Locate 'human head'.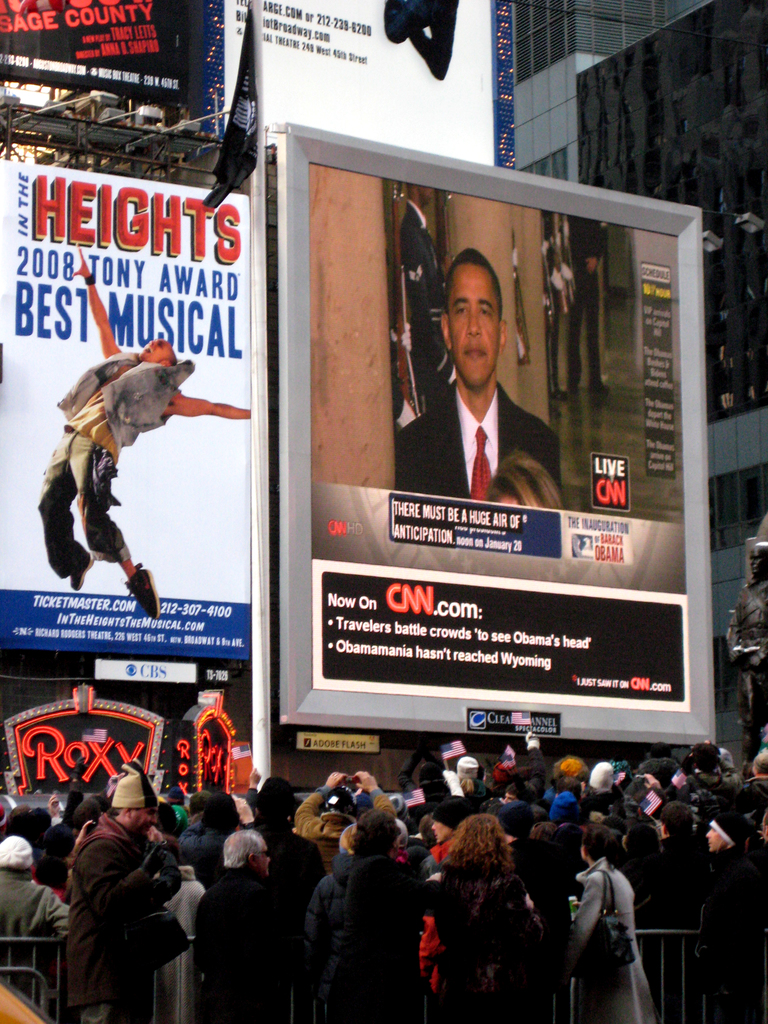
Bounding box: (x1=532, y1=820, x2=554, y2=844).
